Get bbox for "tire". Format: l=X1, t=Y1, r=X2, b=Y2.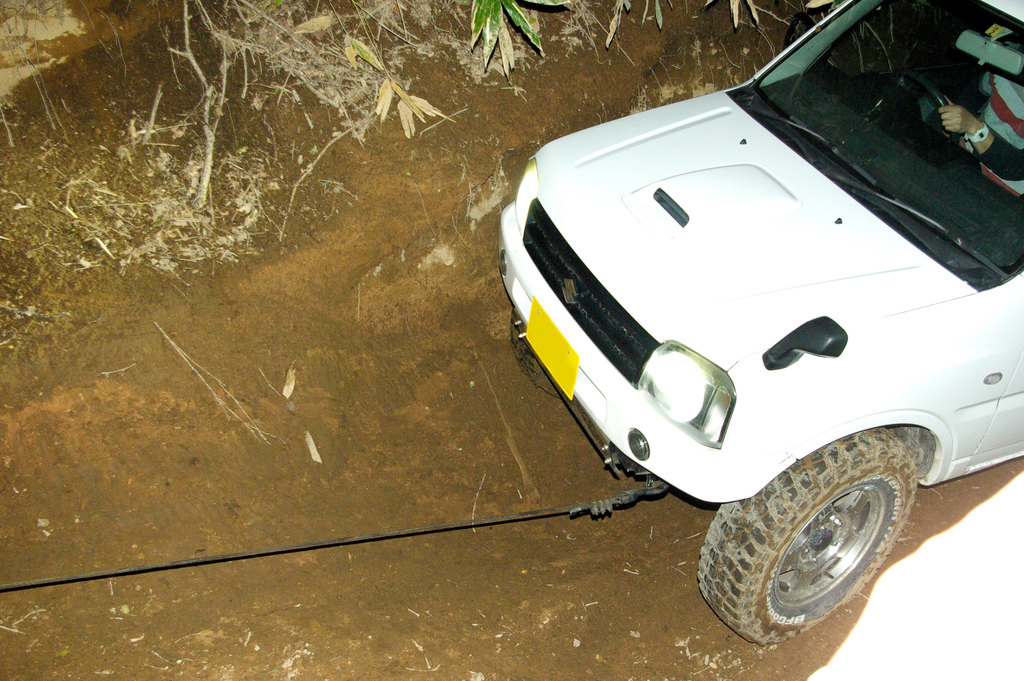
l=509, t=316, r=561, b=397.
